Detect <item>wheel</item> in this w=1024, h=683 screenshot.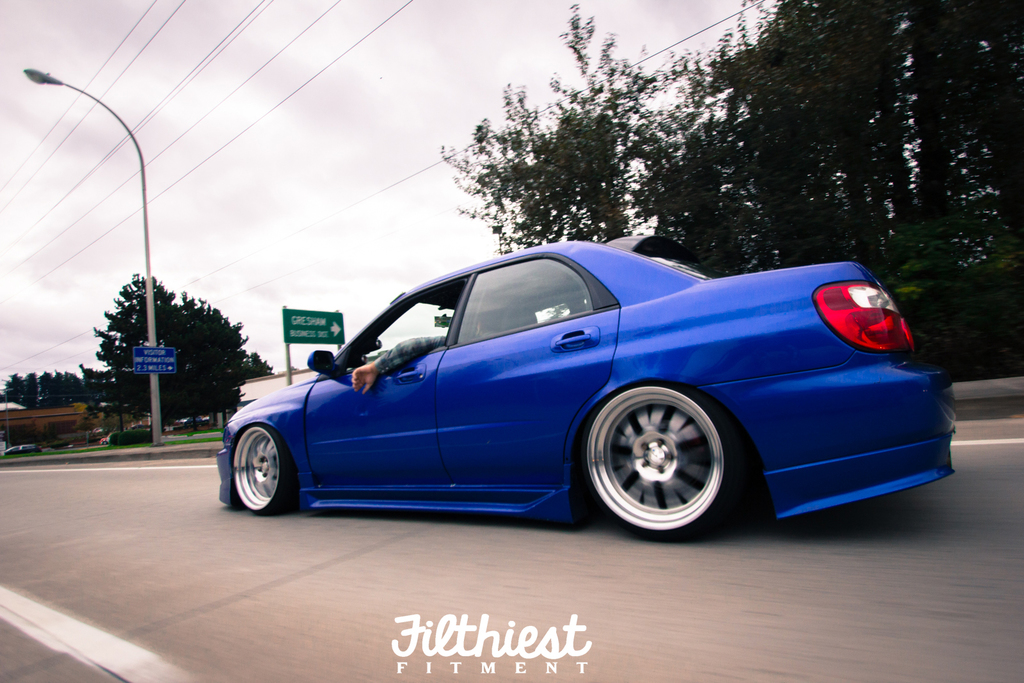
Detection: crop(587, 386, 762, 547).
